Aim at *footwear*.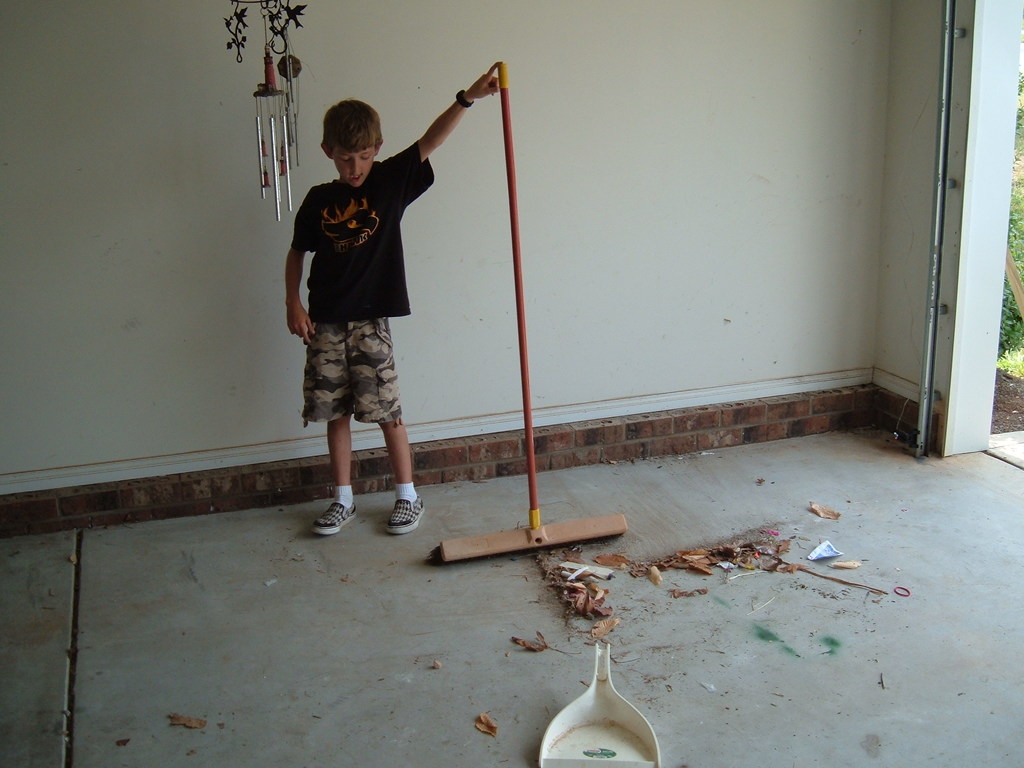
Aimed at {"x1": 315, "y1": 502, "x2": 356, "y2": 535}.
